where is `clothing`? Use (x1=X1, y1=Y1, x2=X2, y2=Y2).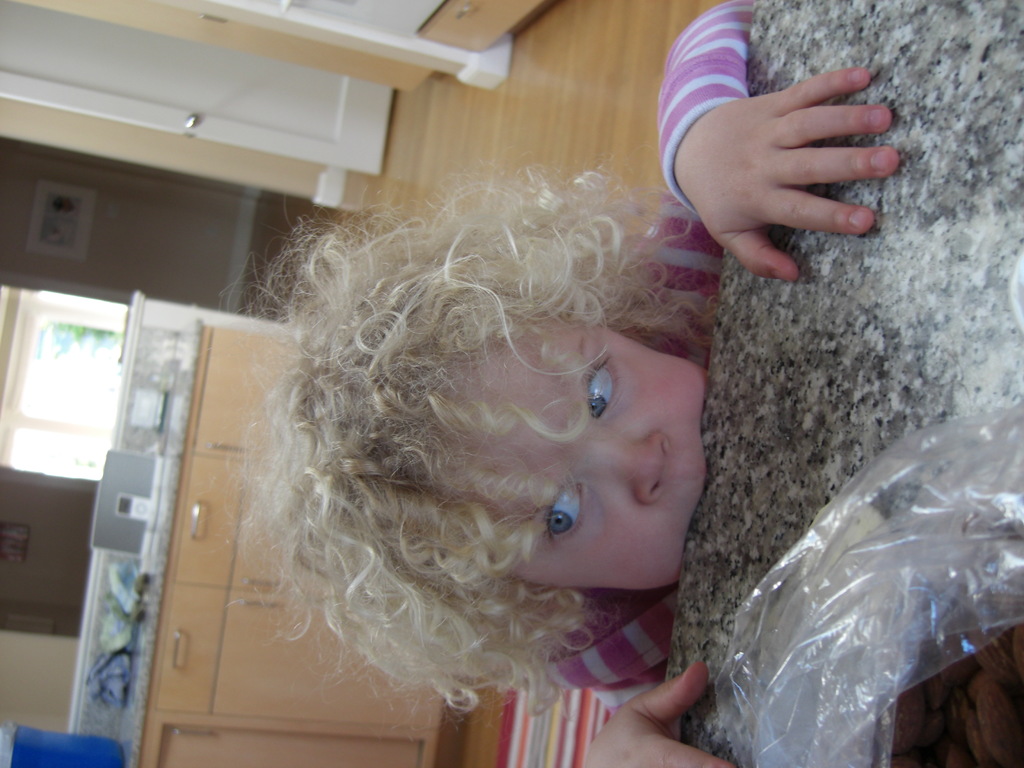
(x1=541, y1=0, x2=750, y2=737).
